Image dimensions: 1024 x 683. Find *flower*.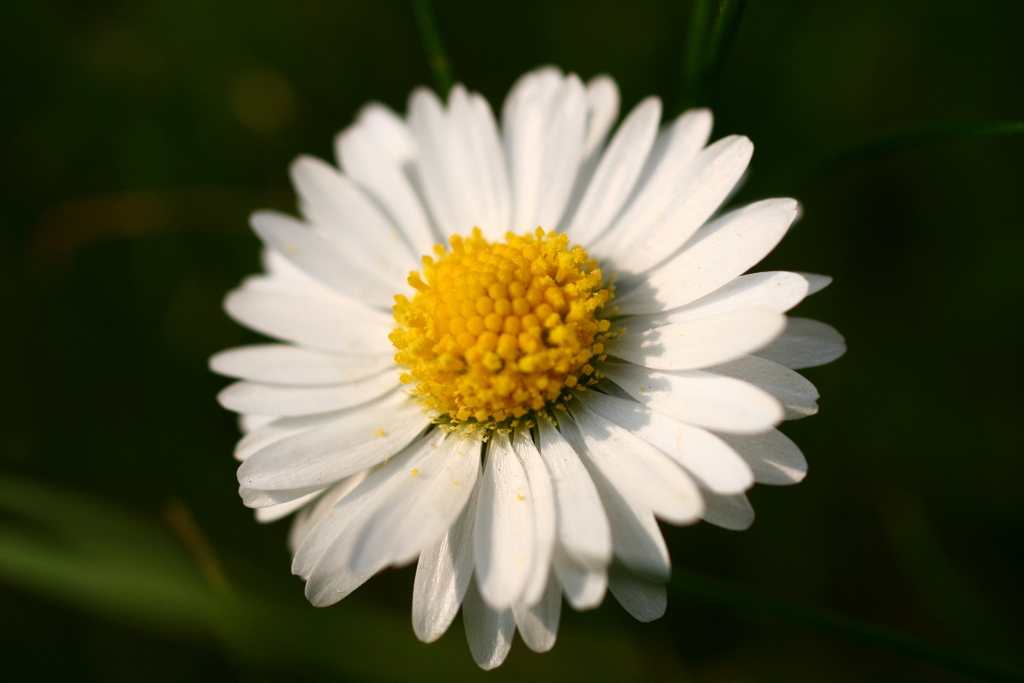
bbox=(221, 66, 796, 680).
